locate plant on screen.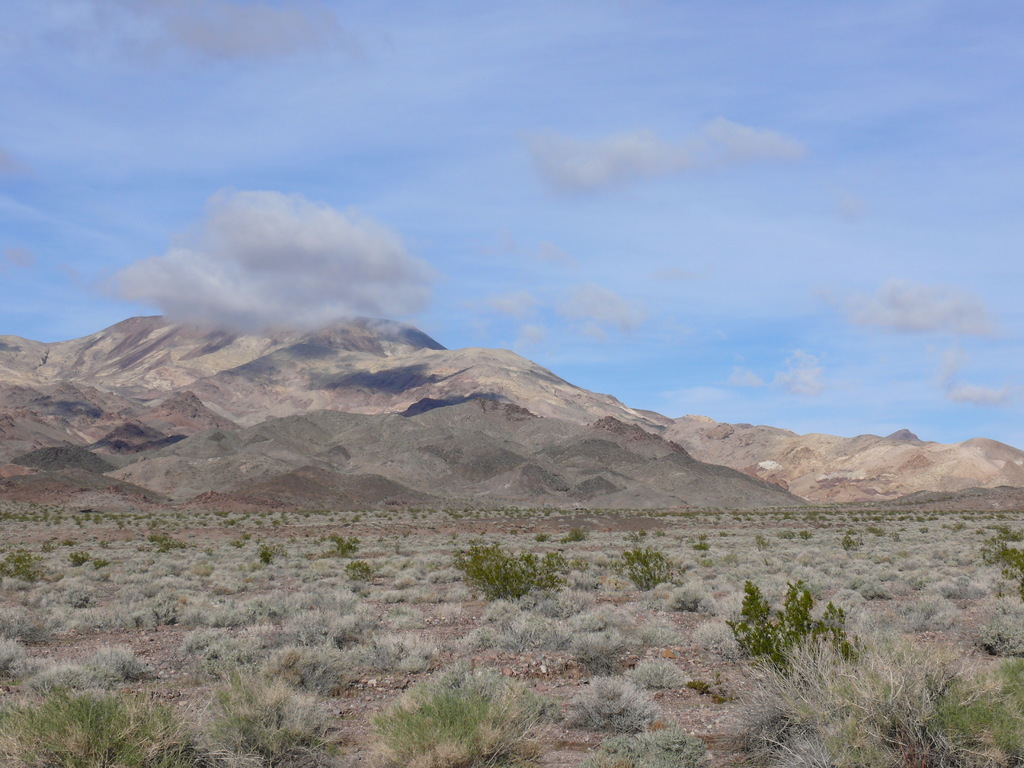
On screen at crop(528, 548, 589, 585).
